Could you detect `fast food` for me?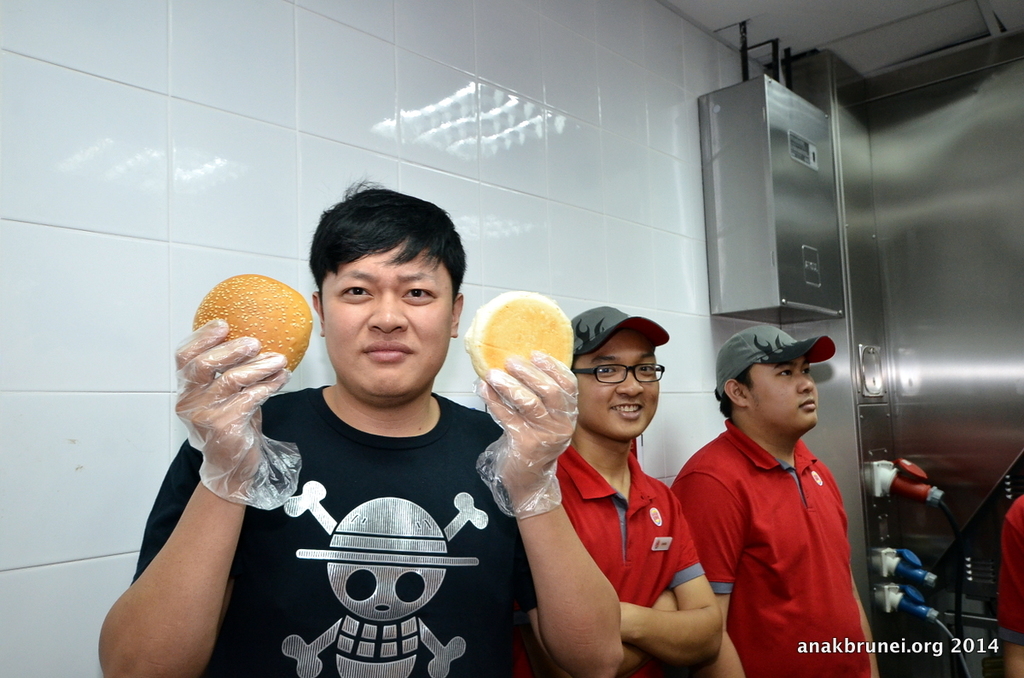
Detection result: bbox(474, 283, 587, 464).
